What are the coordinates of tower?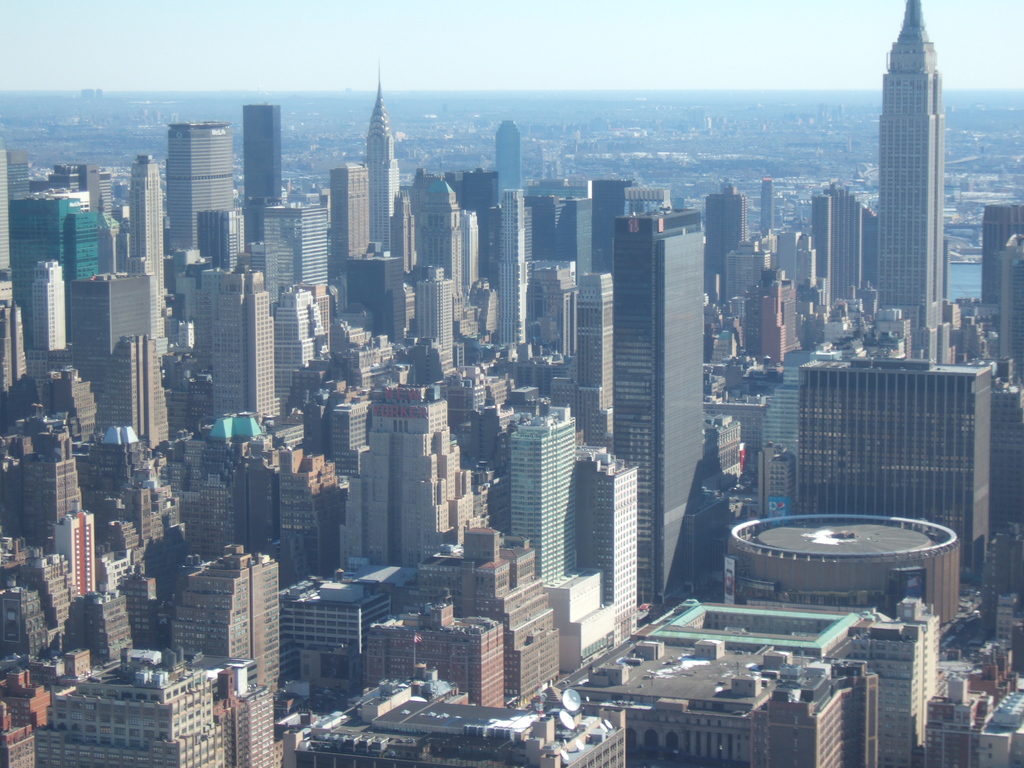
(364,62,396,249).
